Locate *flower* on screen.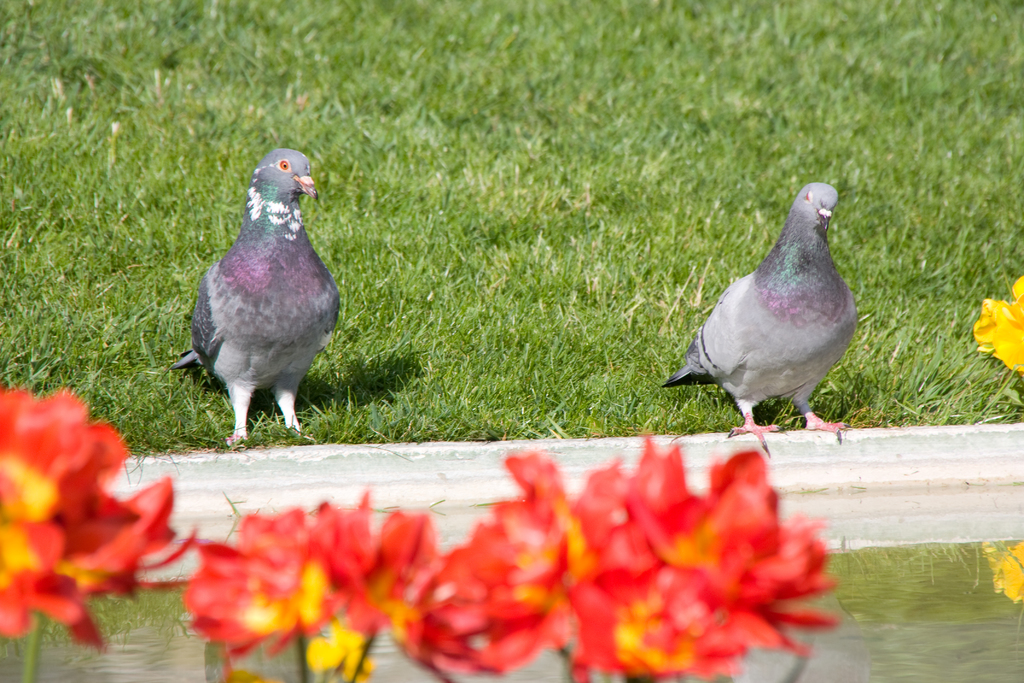
On screen at box(970, 283, 1023, 372).
